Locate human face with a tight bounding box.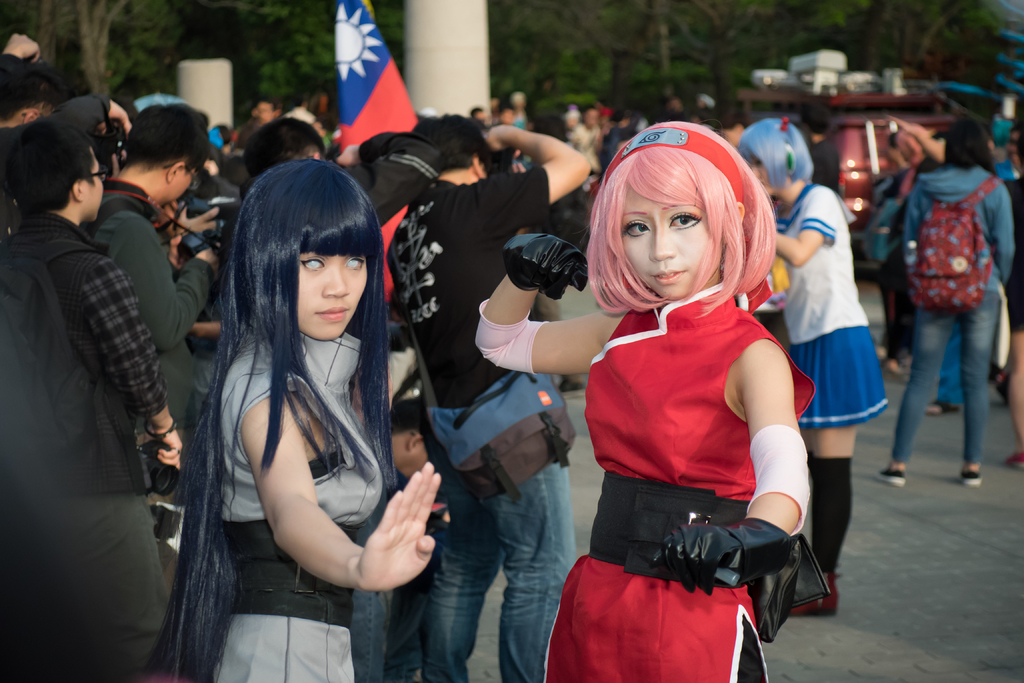
locate(299, 251, 367, 337).
